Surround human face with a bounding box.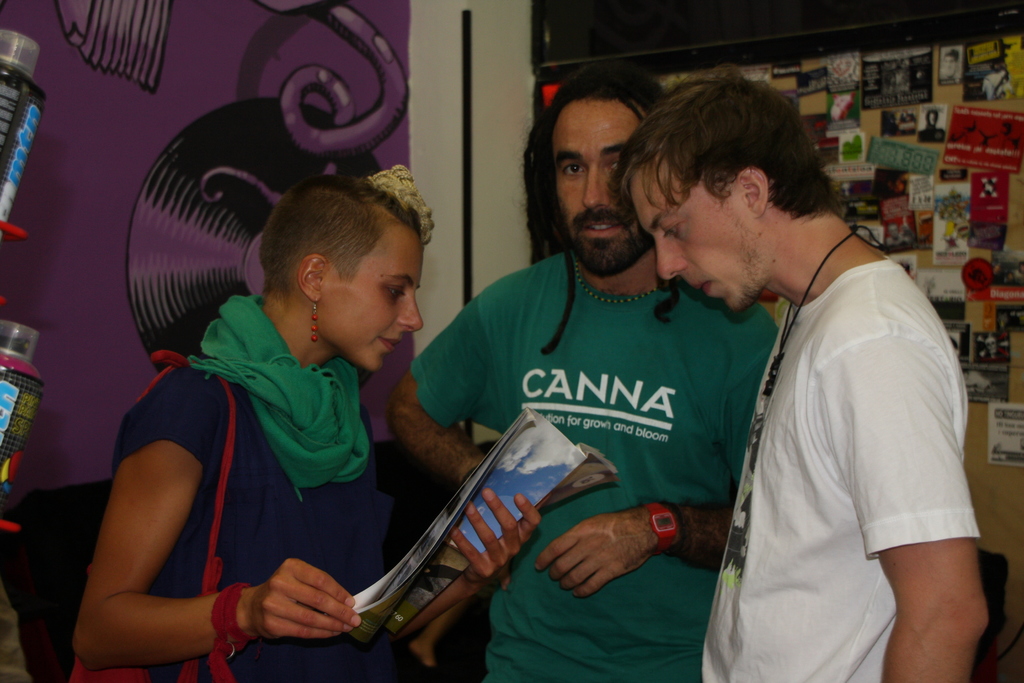
547,94,653,281.
